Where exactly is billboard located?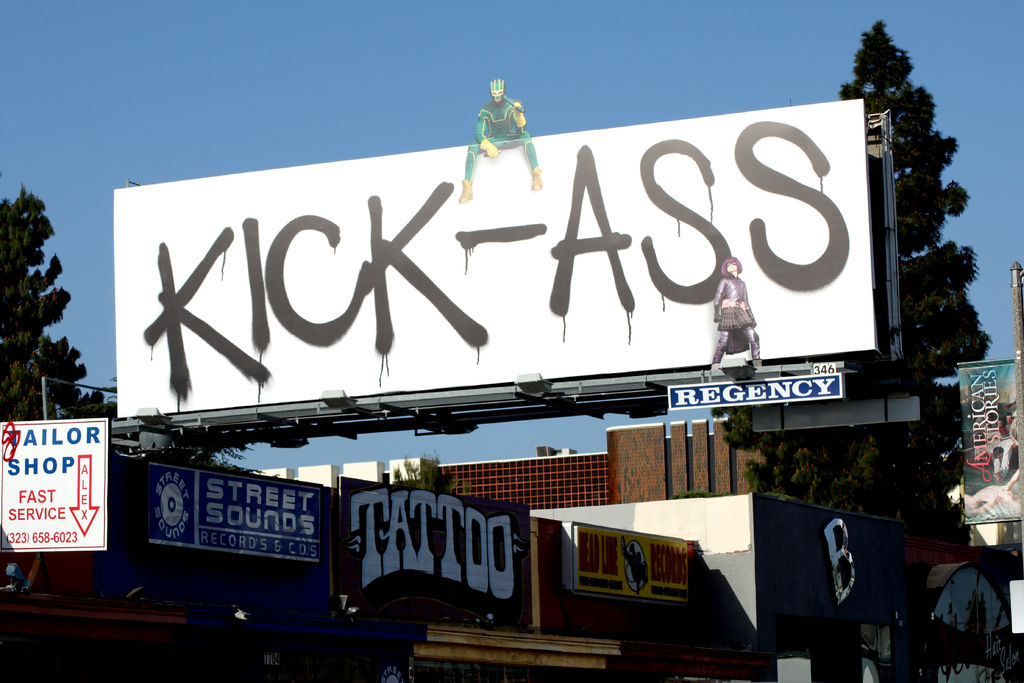
Its bounding box is <bbox>109, 74, 871, 415</bbox>.
